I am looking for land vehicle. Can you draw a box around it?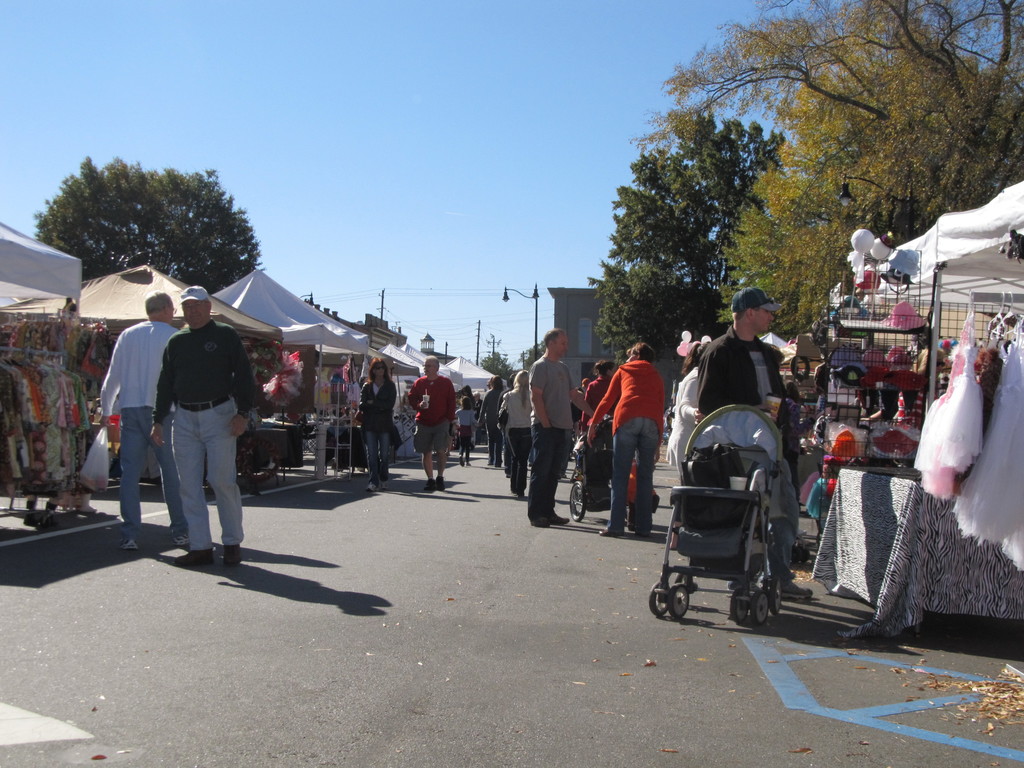
Sure, the bounding box is bbox=[567, 417, 613, 524].
